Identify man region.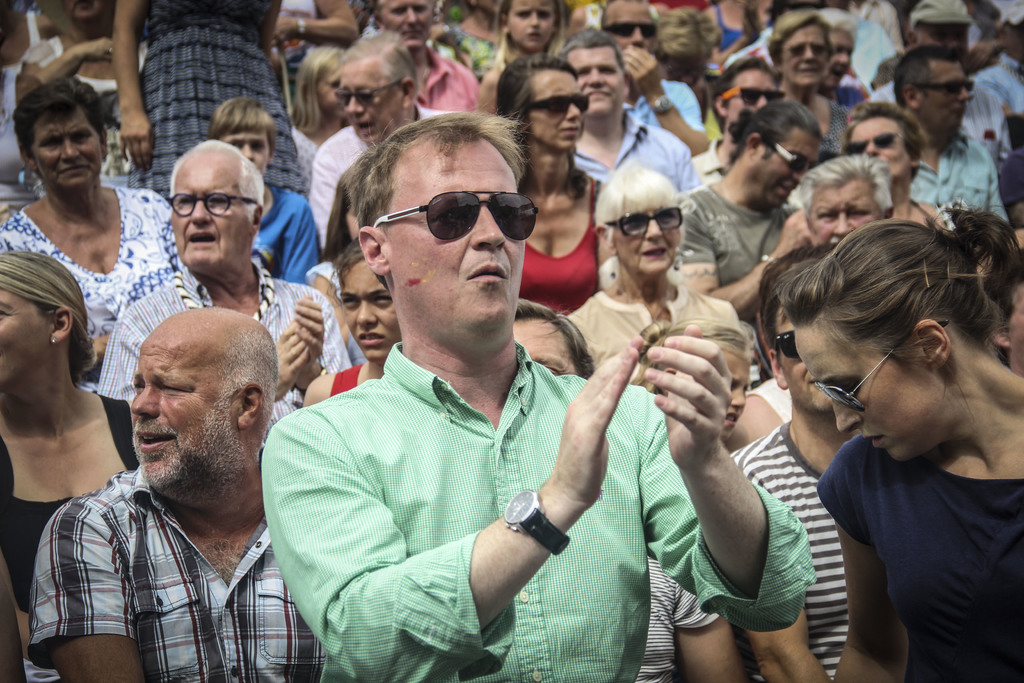
Region: <region>886, 47, 1003, 222</region>.
